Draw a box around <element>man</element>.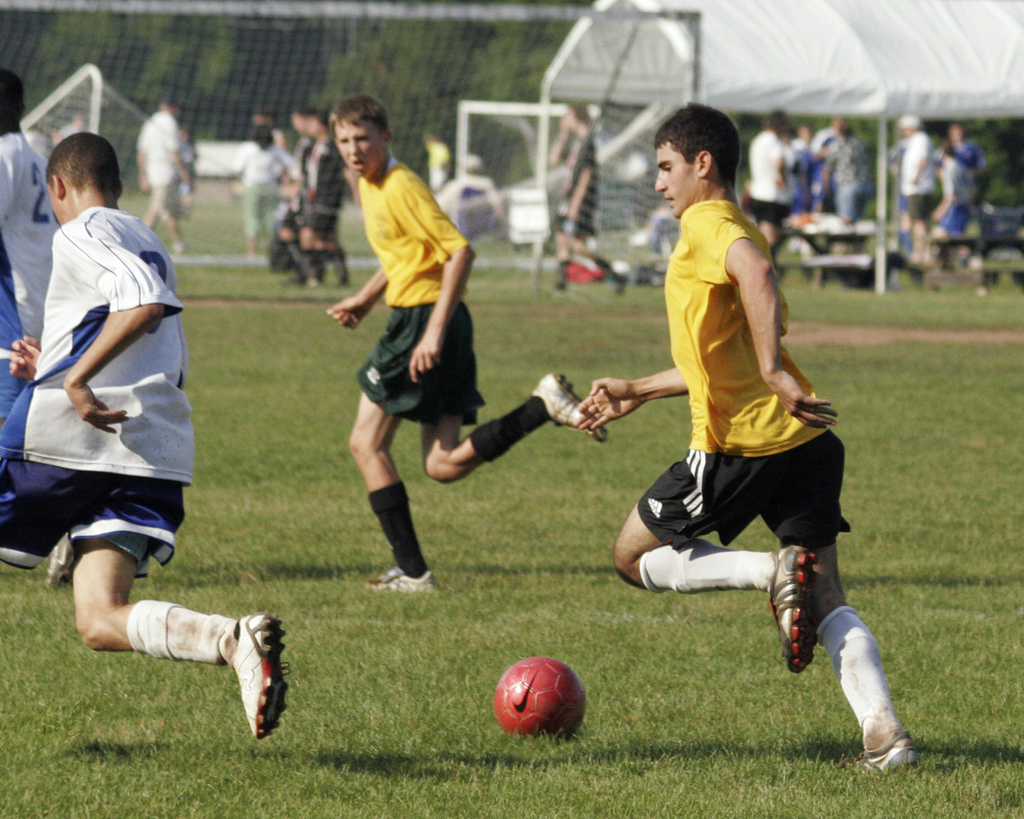
[898,115,937,266].
